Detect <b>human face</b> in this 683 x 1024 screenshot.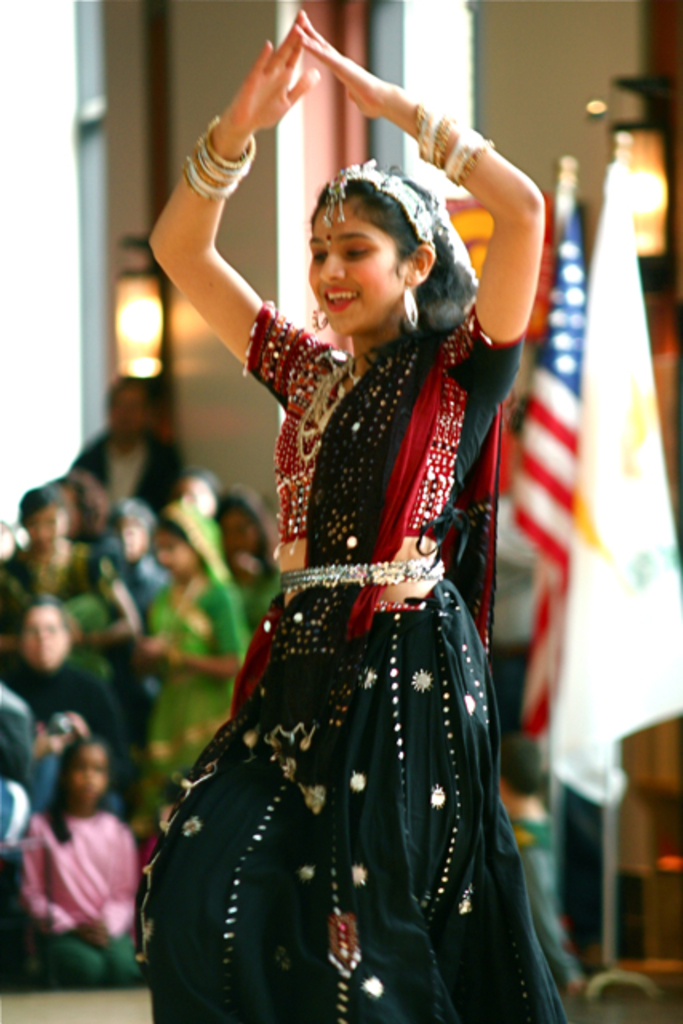
Detection: select_region(306, 198, 408, 334).
